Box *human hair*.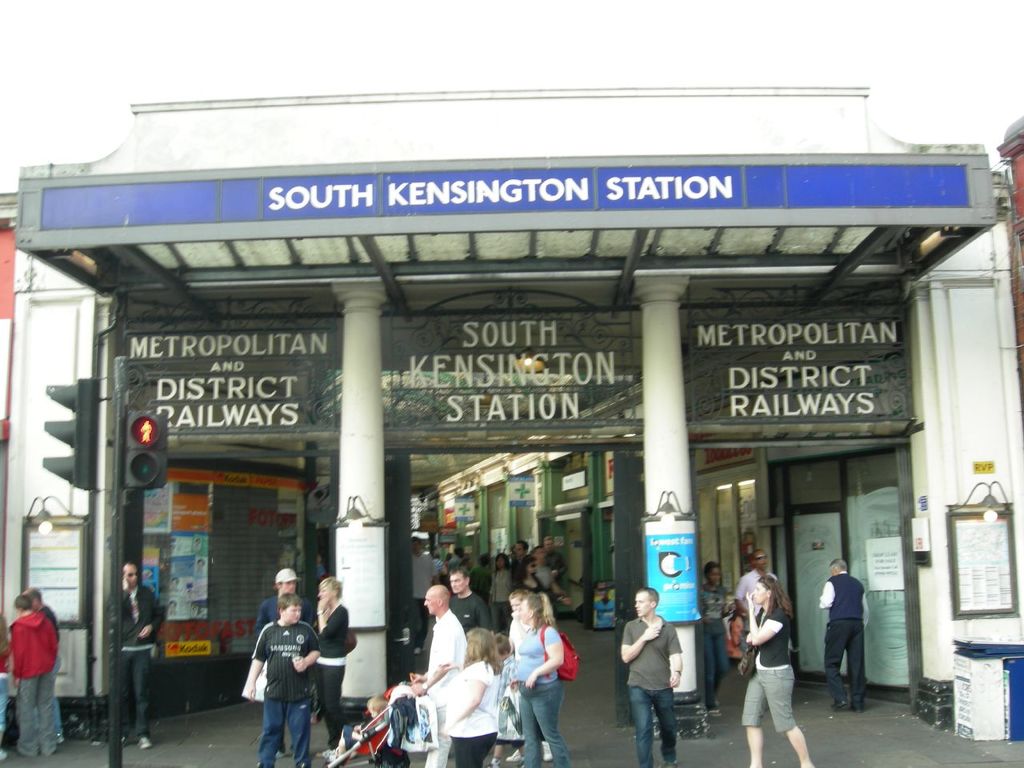
l=646, t=586, r=658, b=606.
